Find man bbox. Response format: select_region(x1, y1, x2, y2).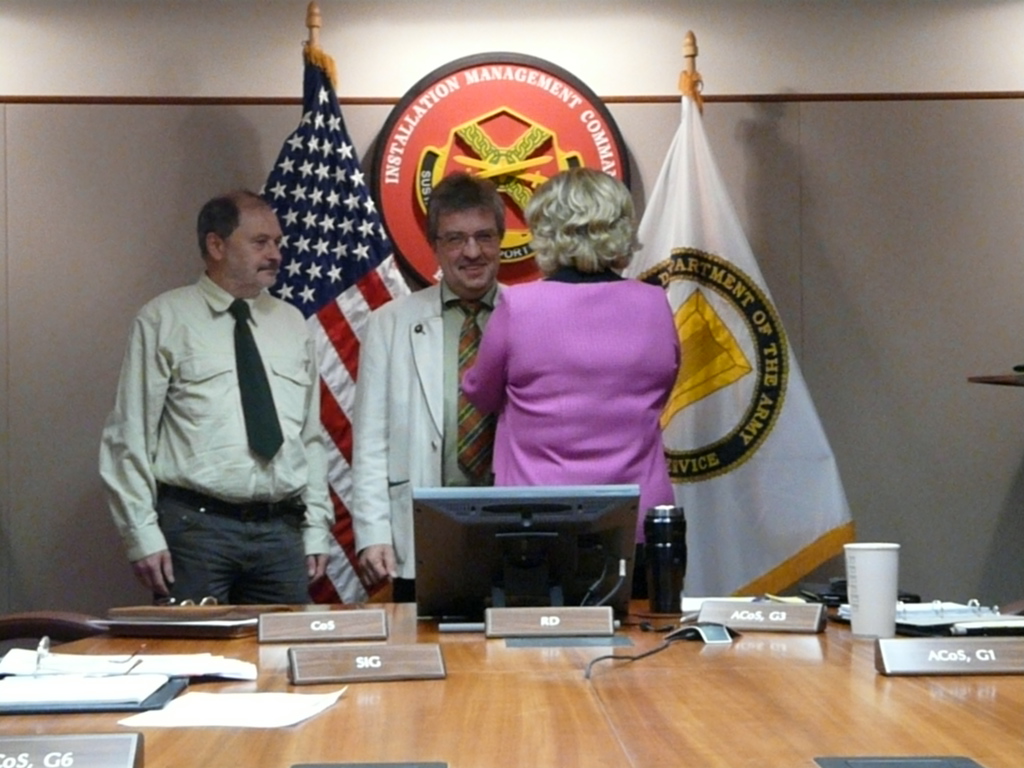
select_region(352, 166, 515, 600).
